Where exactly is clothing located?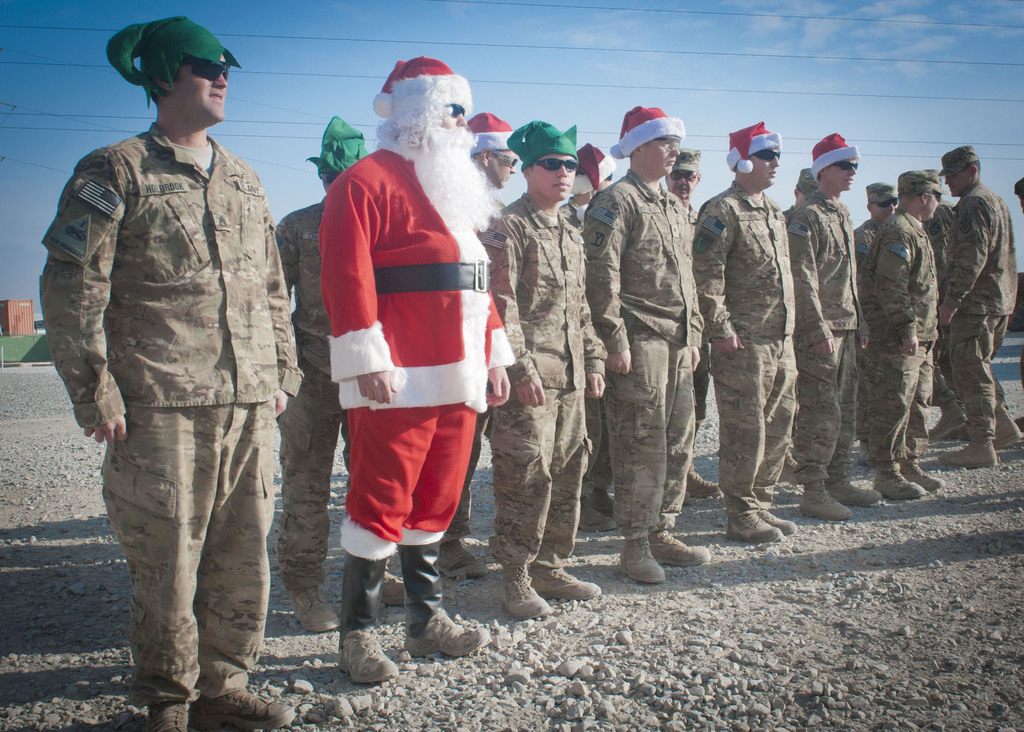
Its bounding box is 316/52/518/557.
